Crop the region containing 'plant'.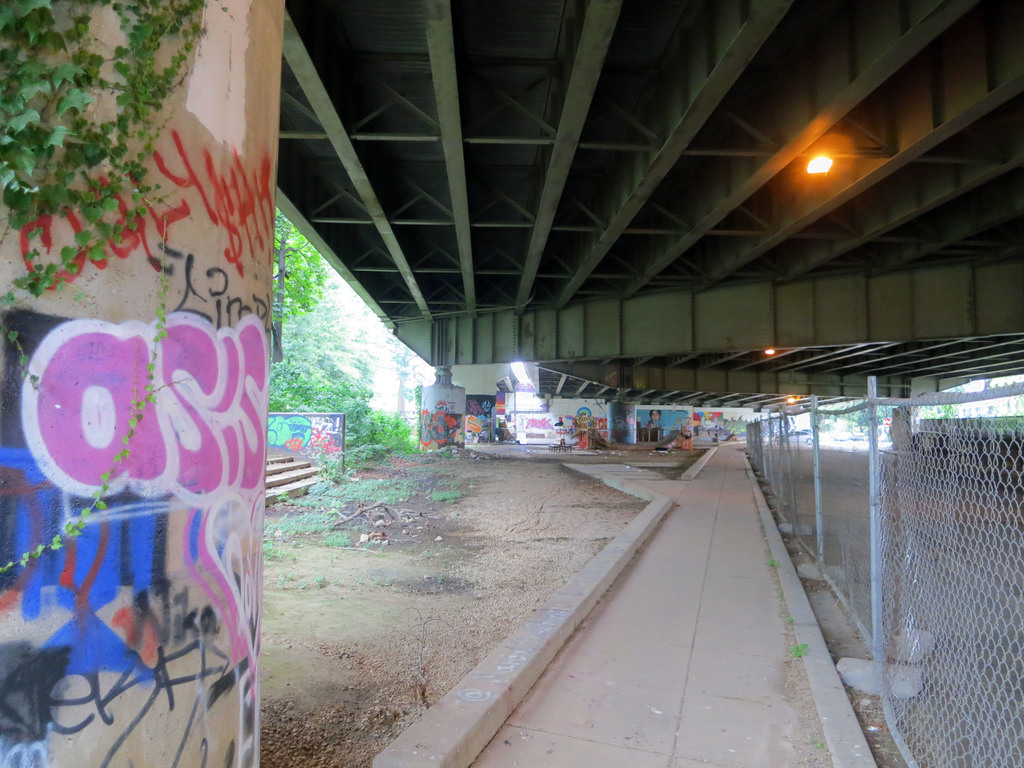
Crop region: <region>0, 0, 231, 584</region>.
